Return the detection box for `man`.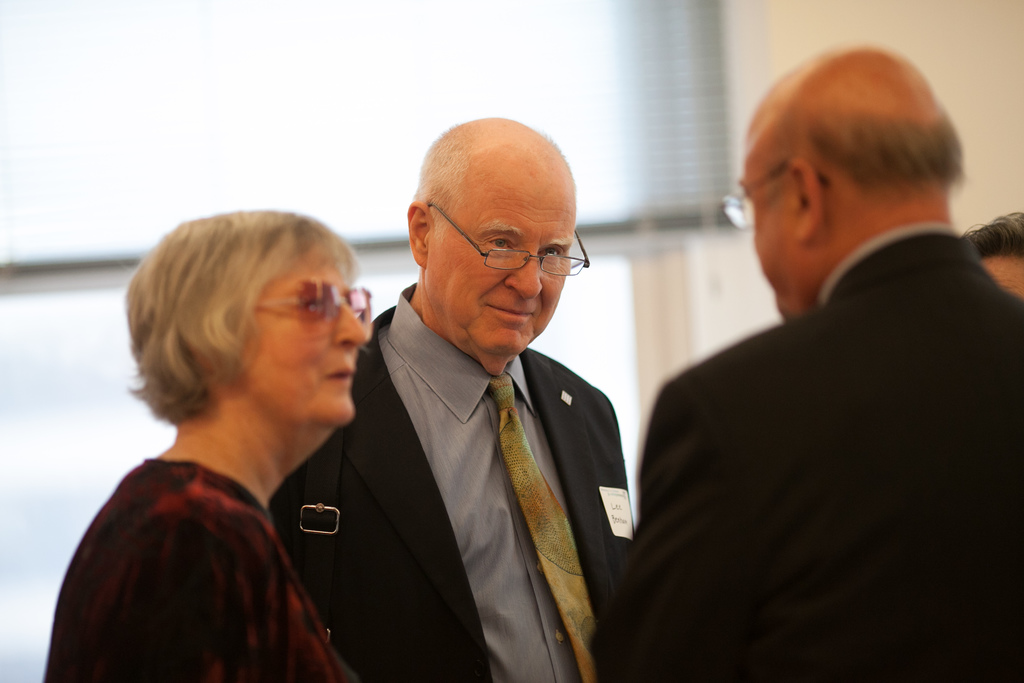
<bbox>618, 43, 1023, 682</bbox>.
